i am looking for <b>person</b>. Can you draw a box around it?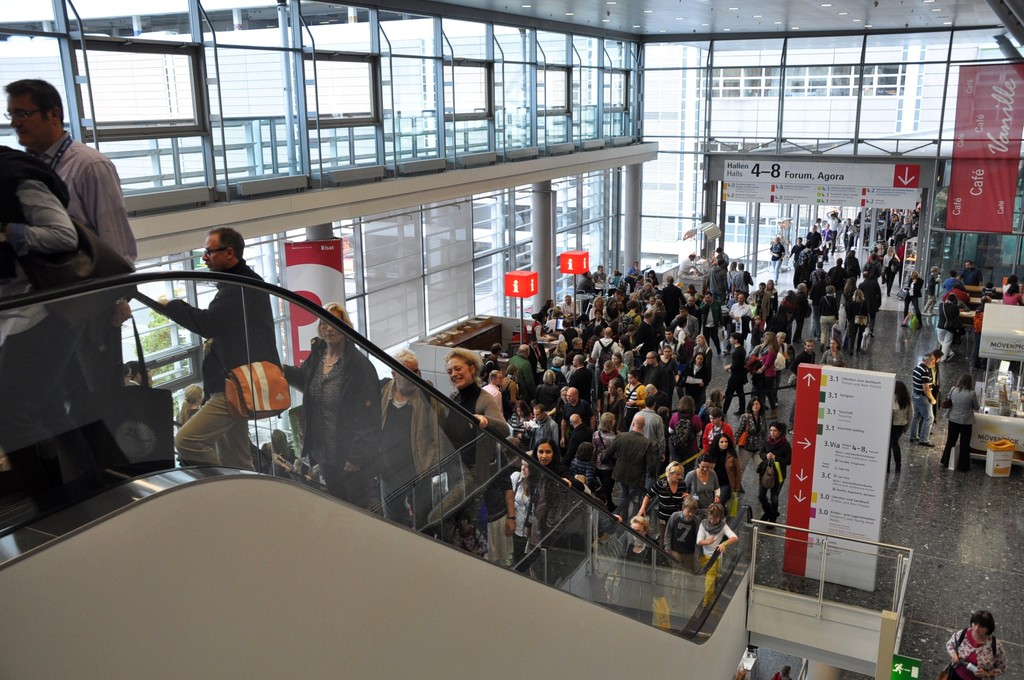
Sure, the bounding box is (694,511,741,603).
